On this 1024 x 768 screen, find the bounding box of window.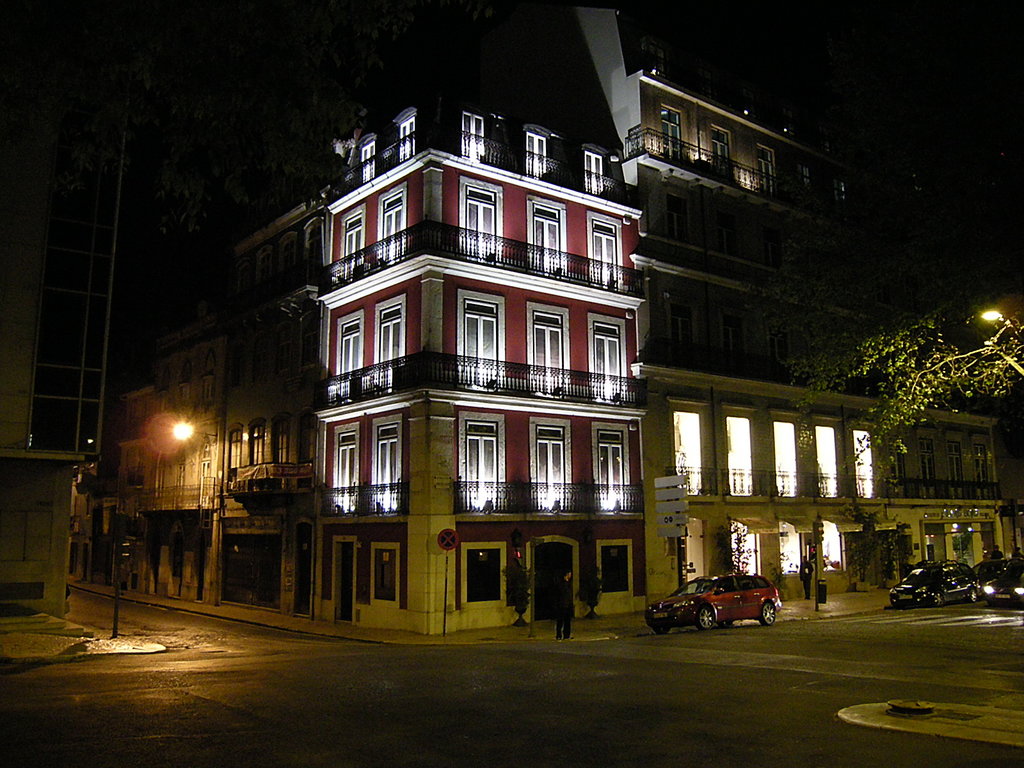
Bounding box: (348,130,385,182).
